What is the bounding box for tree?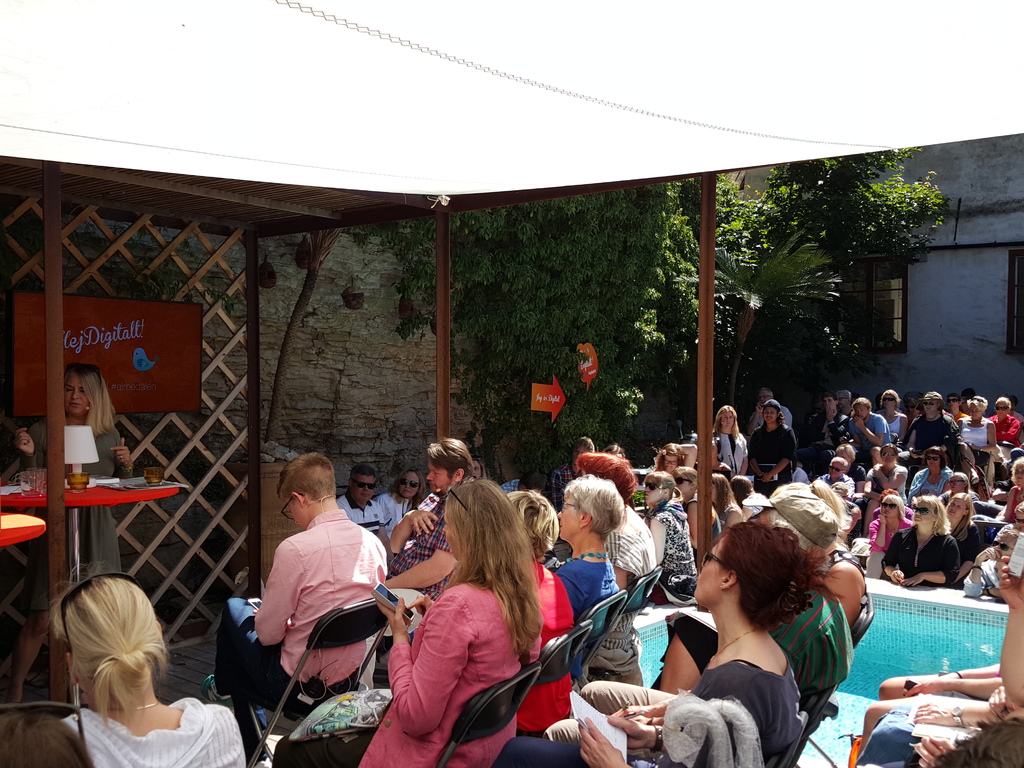
box=[344, 145, 939, 506].
